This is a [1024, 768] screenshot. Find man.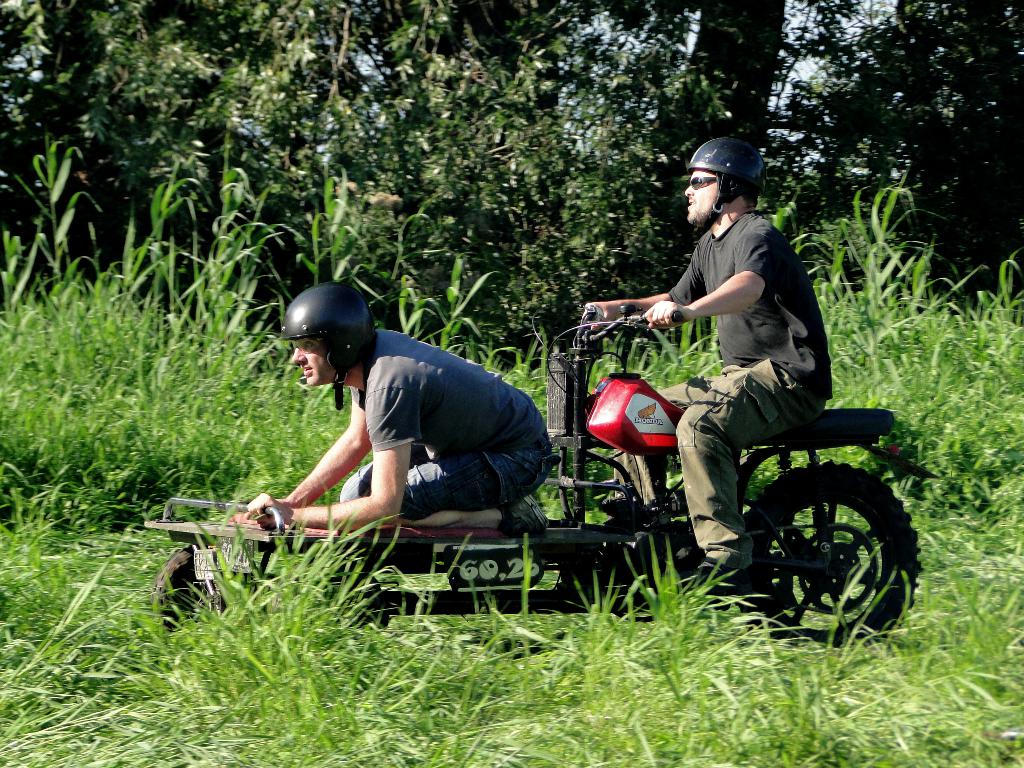
Bounding box: box=[606, 141, 867, 585].
